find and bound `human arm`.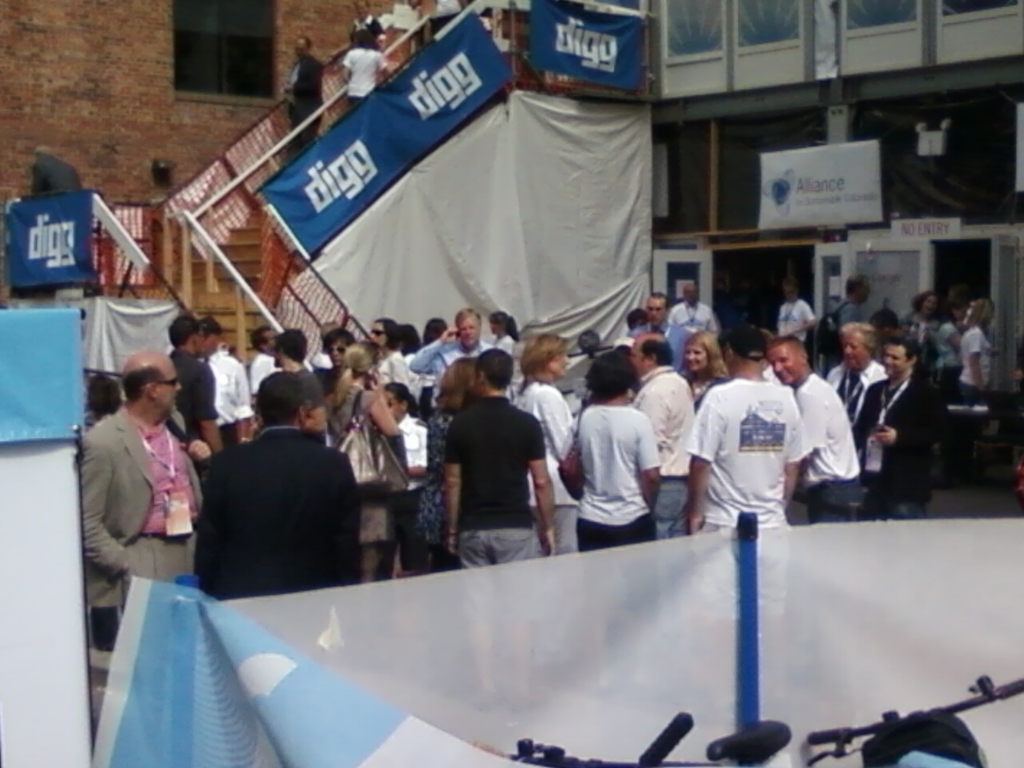
Bound: [805,298,819,338].
